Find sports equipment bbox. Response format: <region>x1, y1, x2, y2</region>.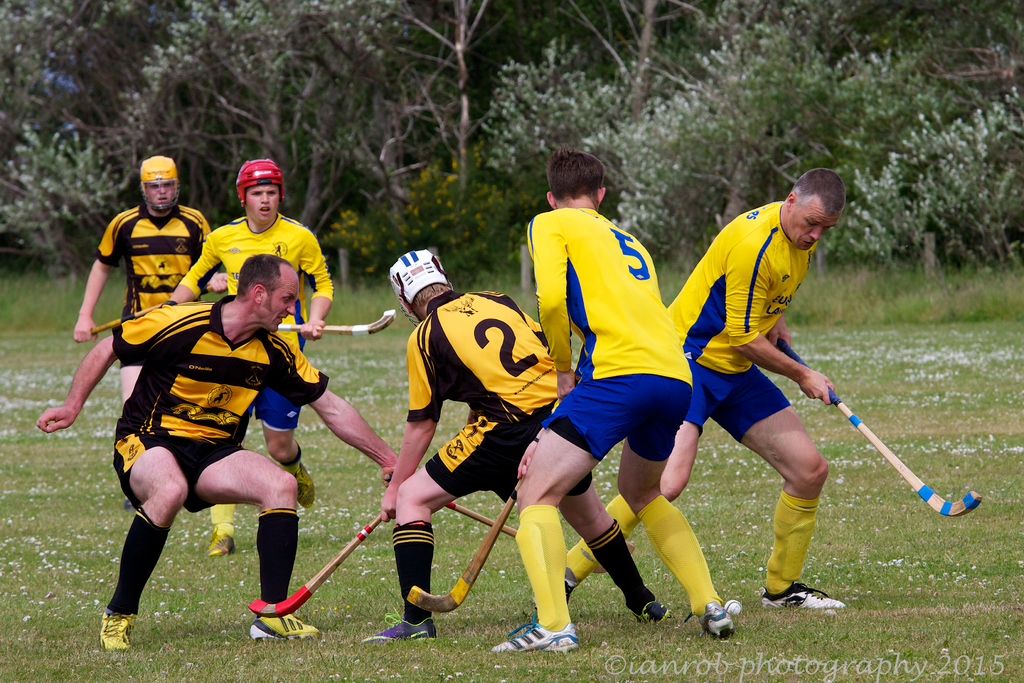
<region>235, 158, 286, 210</region>.
